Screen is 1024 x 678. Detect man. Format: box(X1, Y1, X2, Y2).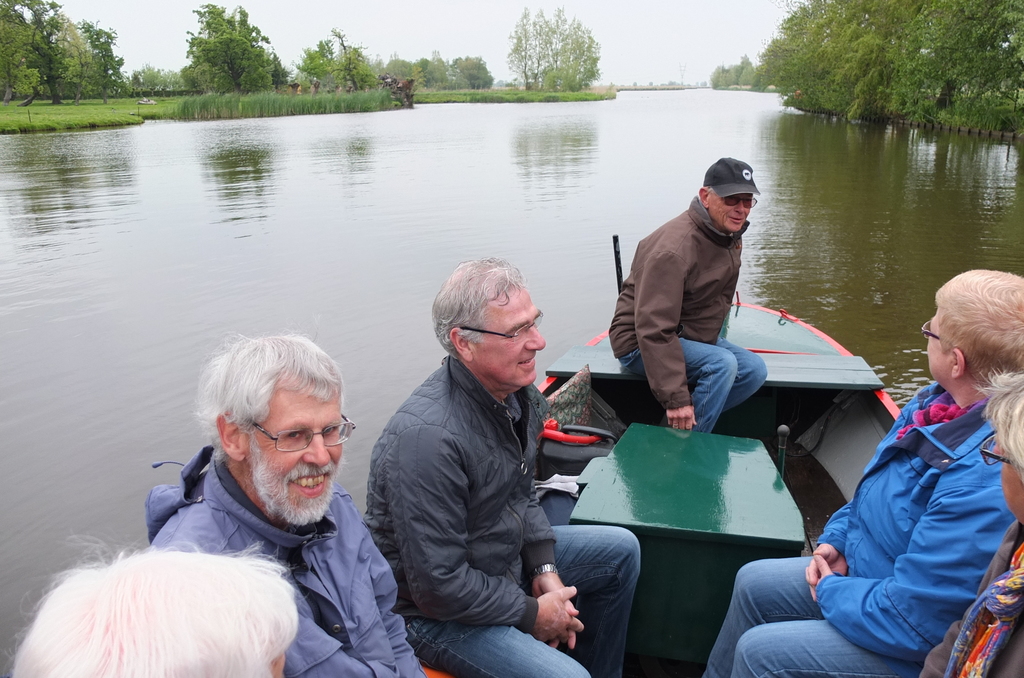
box(605, 155, 769, 428).
